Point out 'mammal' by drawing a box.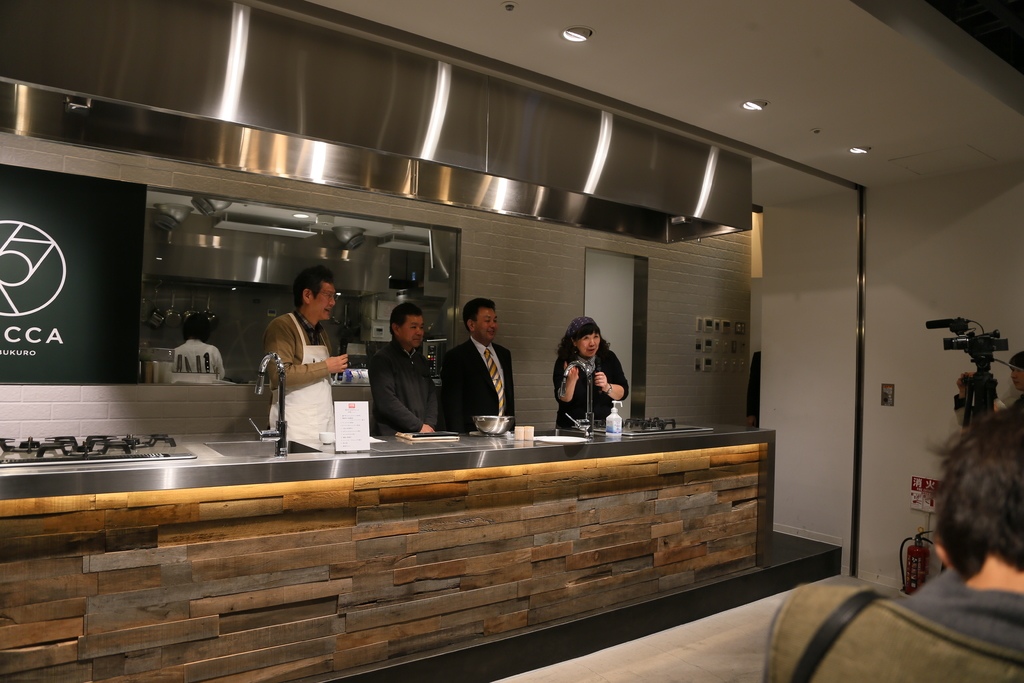
left=365, top=302, right=438, bottom=436.
